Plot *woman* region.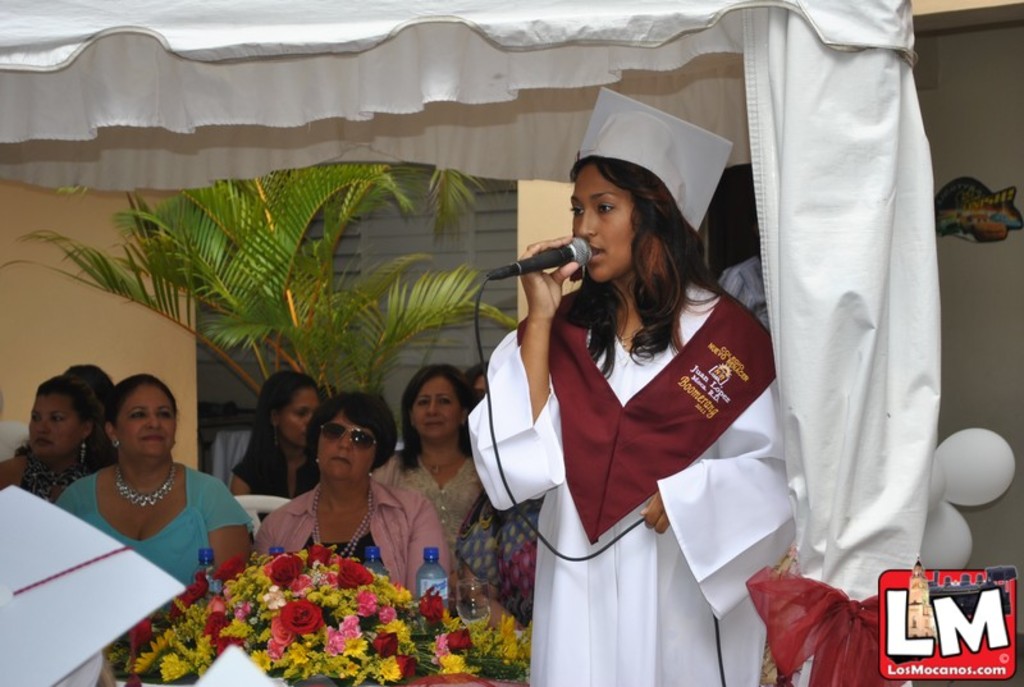
Plotted at region(0, 365, 116, 498).
